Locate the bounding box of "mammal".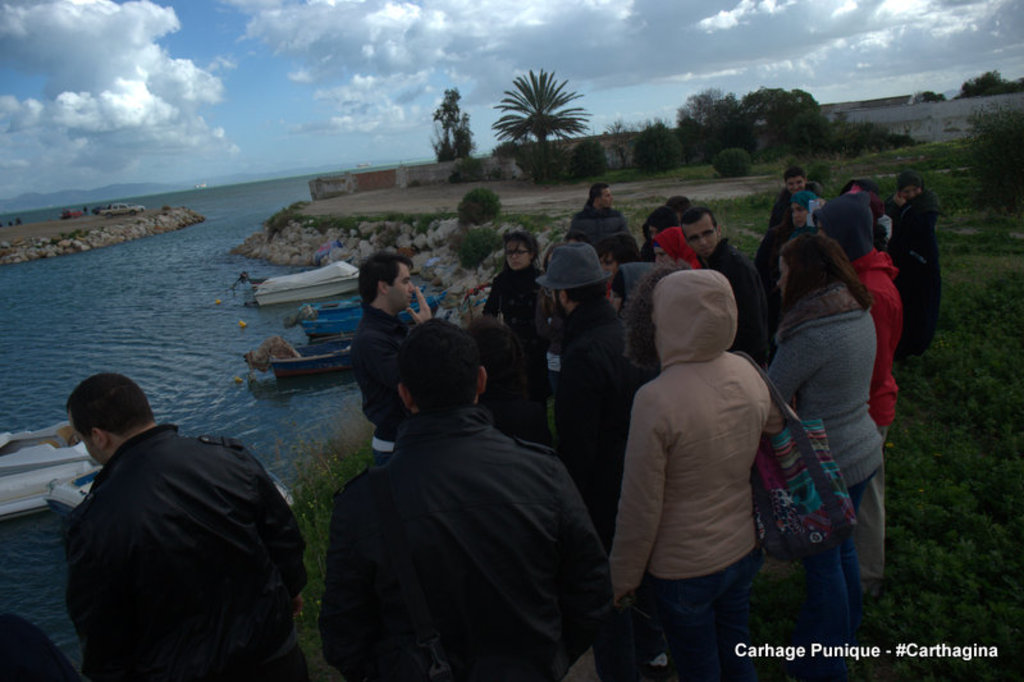
Bounding box: (x1=685, y1=205, x2=778, y2=380).
